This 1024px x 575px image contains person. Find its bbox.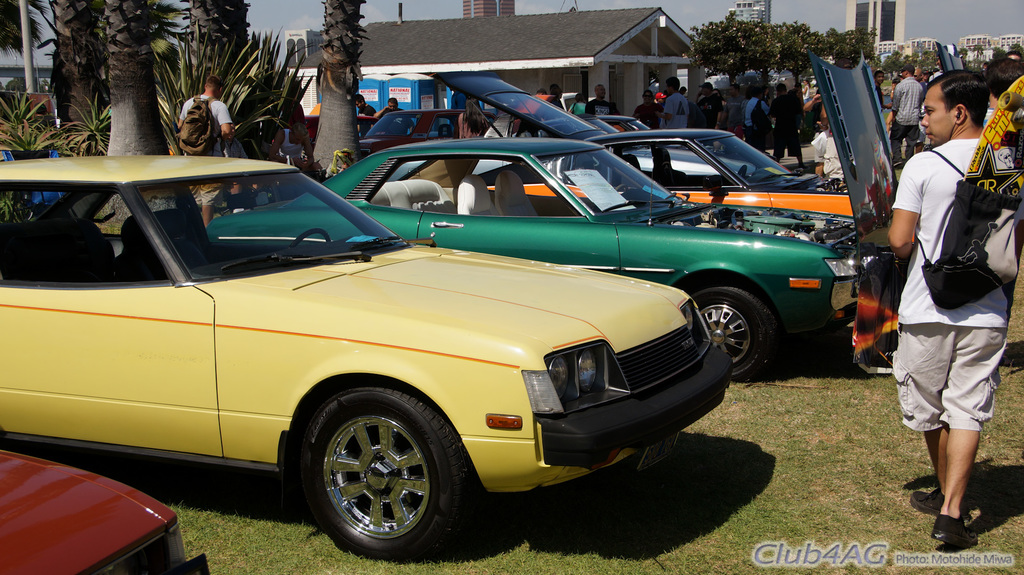
[680,85,686,99].
